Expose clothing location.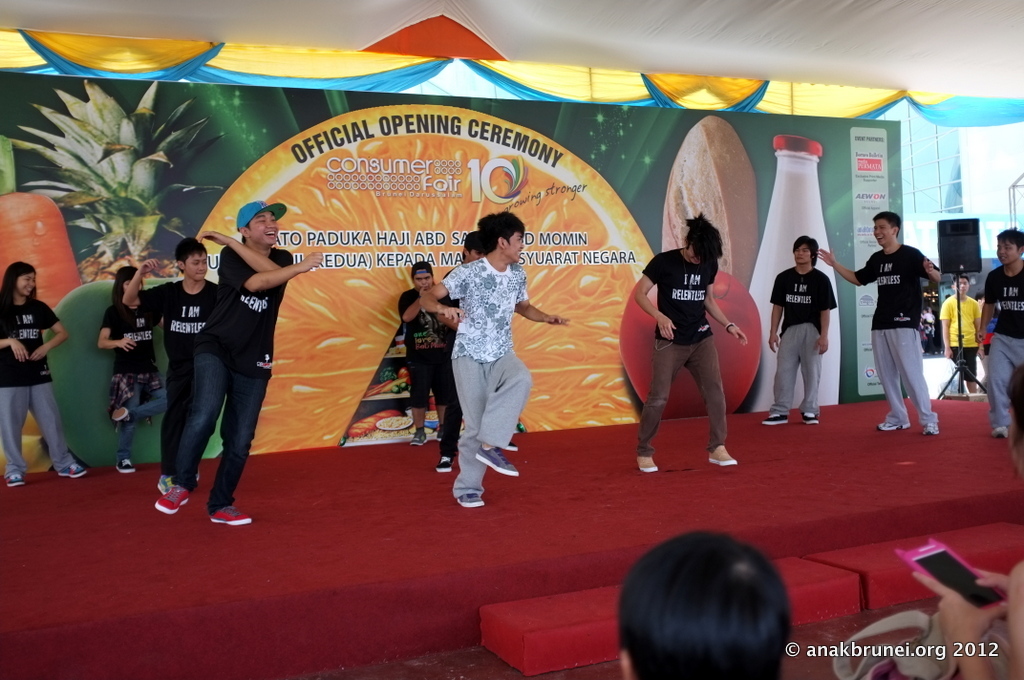
Exposed at (98,296,170,458).
